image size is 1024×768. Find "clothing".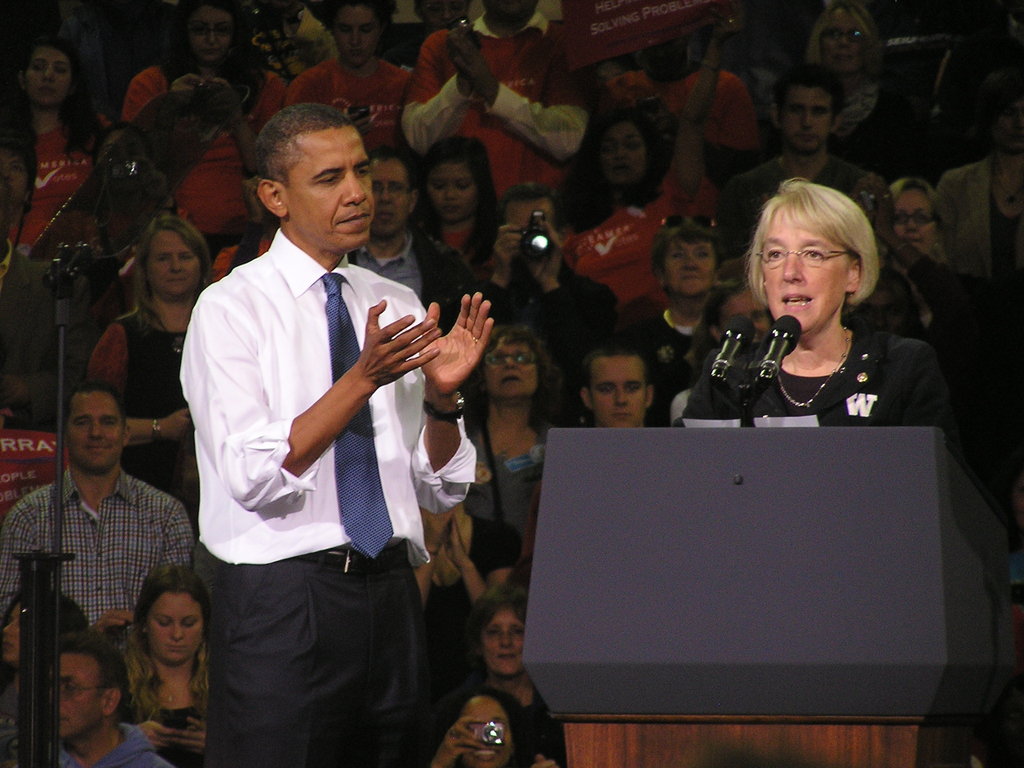
detection(676, 319, 947, 419).
